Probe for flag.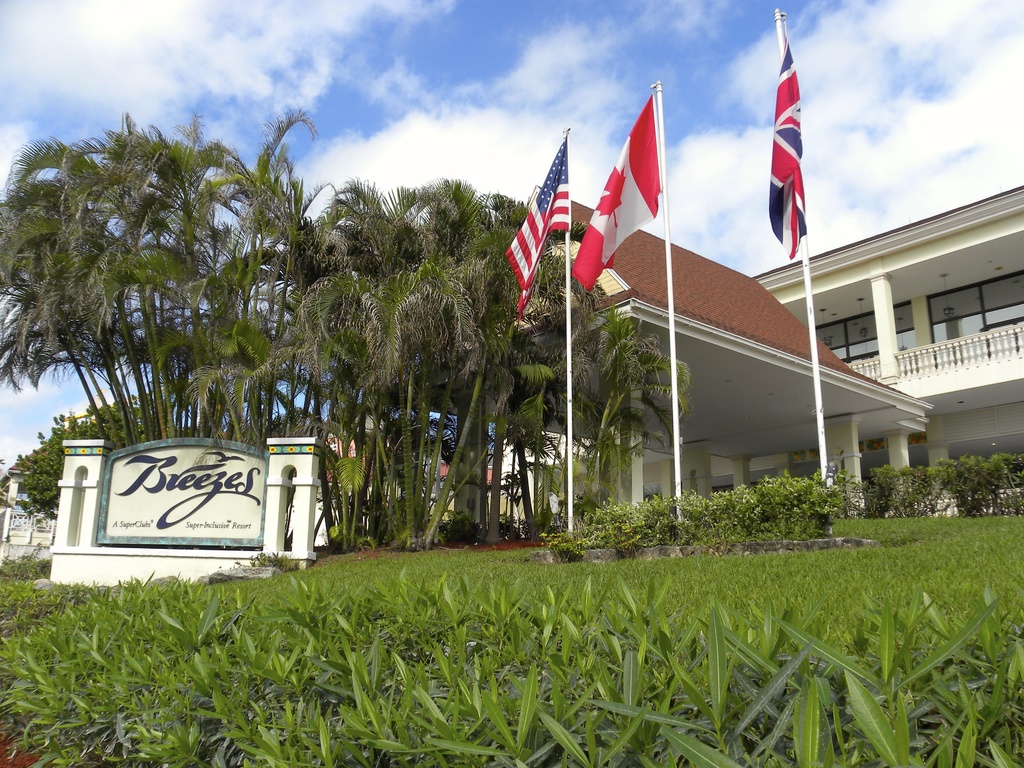
Probe result: pyautogui.locateOnScreen(767, 42, 809, 258).
